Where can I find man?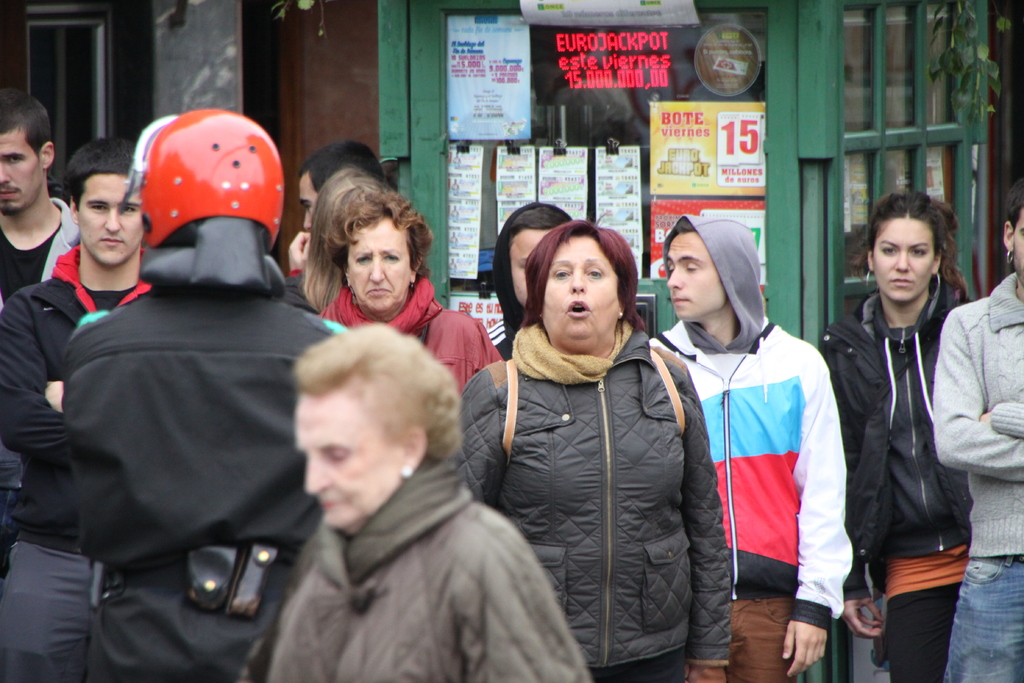
You can find it at x1=283, y1=142, x2=385, y2=307.
